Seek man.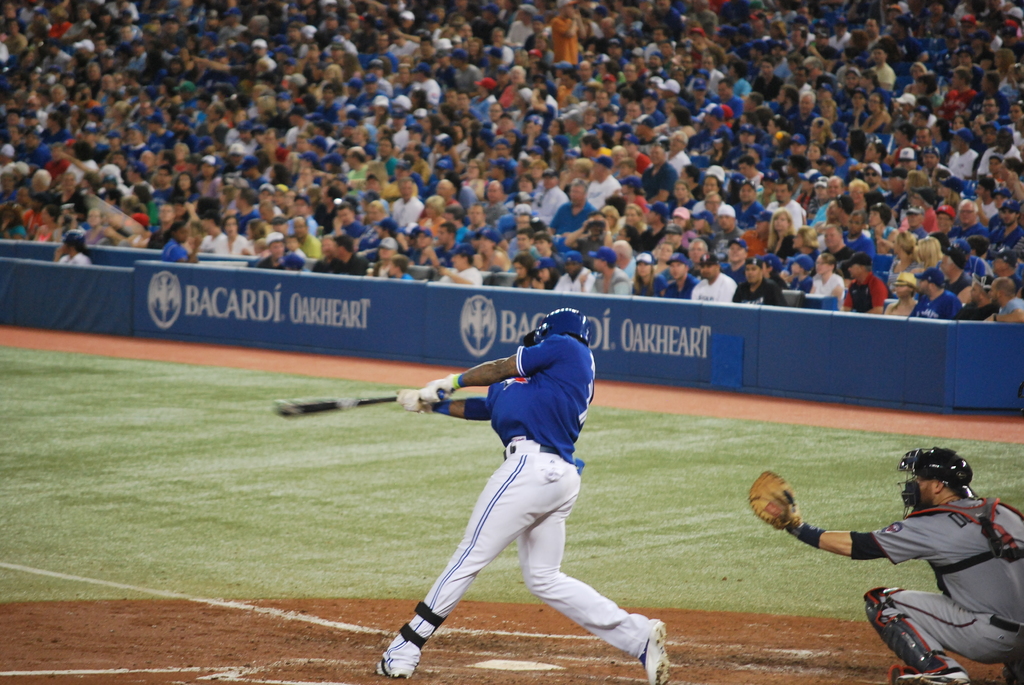
detection(717, 205, 746, 250).
